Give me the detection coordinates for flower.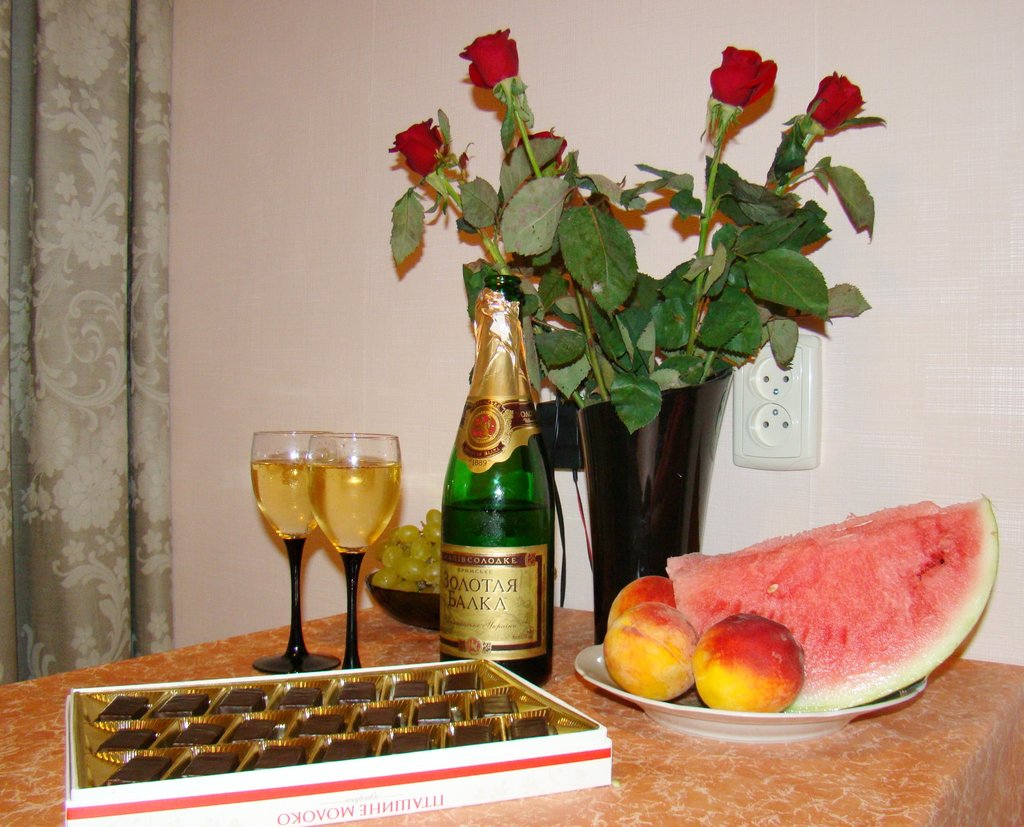
box(807, 72, 863, 129).
